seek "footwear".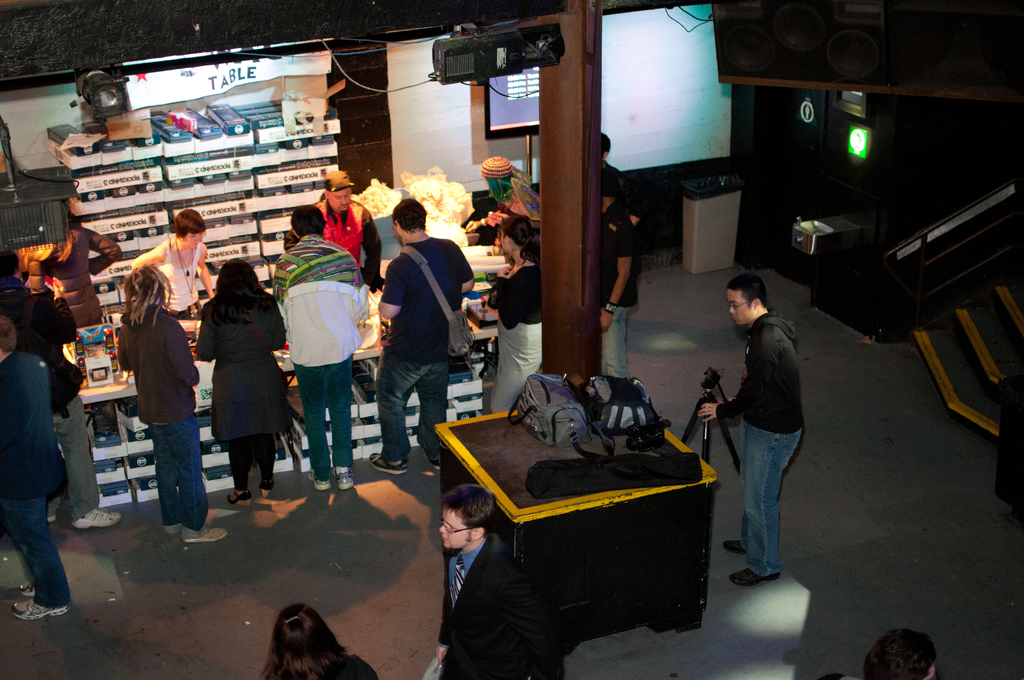
crop(166, 524, 184, 533).
